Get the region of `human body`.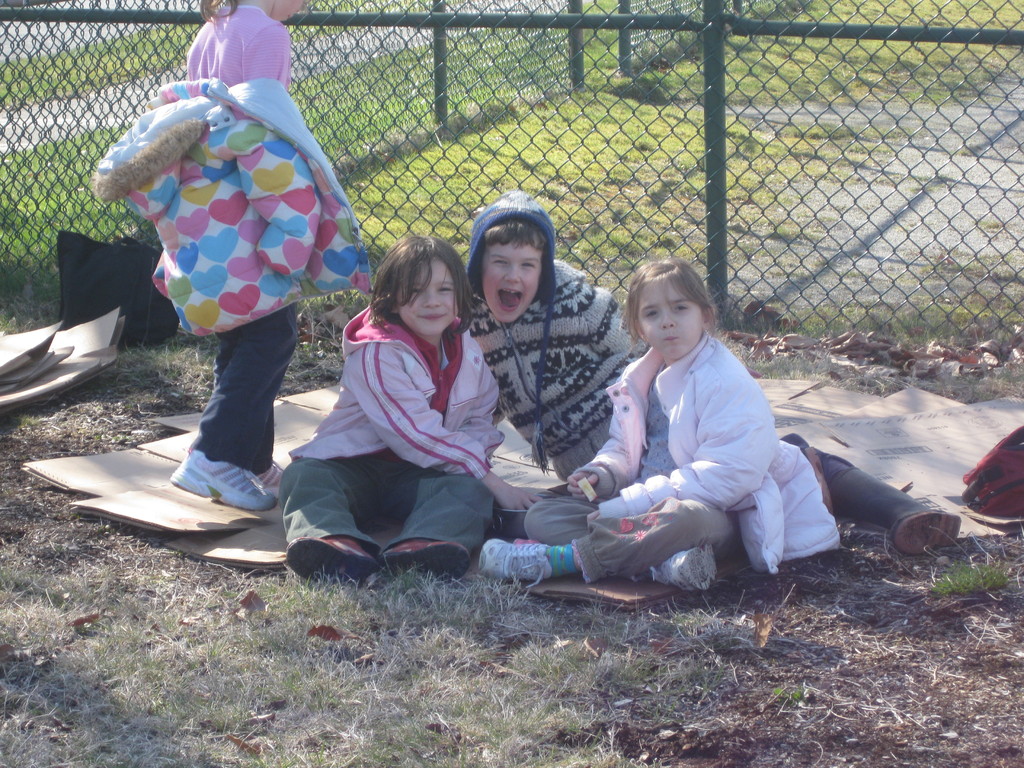
[275, 295, 555, 586].
